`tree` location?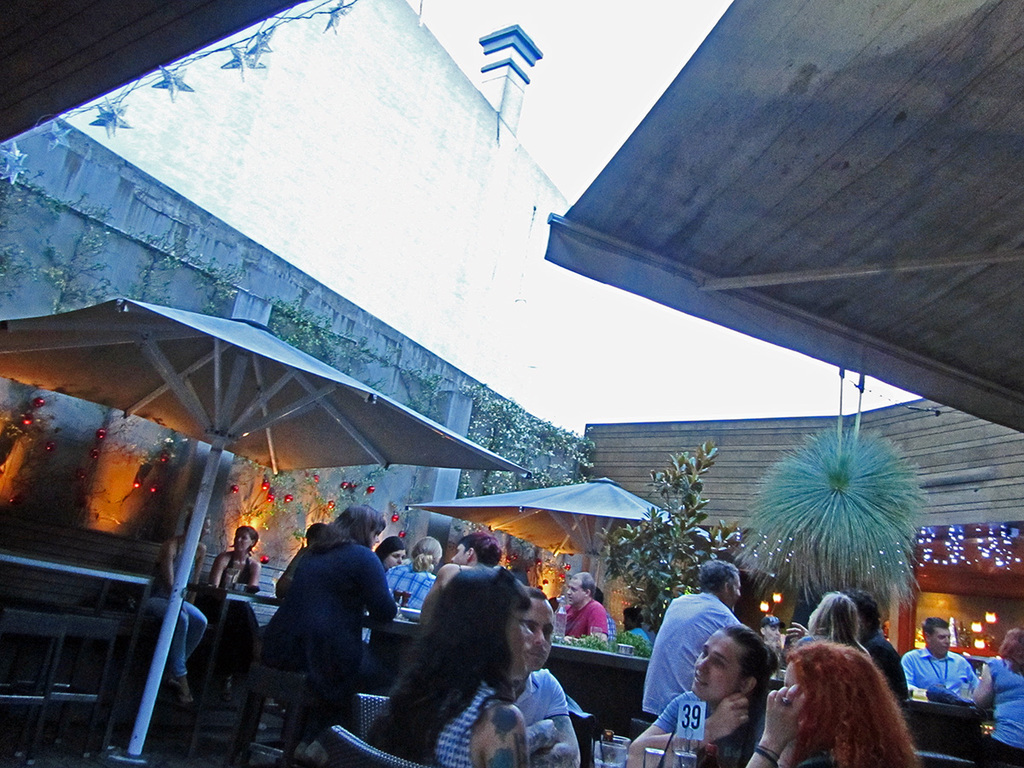
box=[107, 221, 258, 324]
